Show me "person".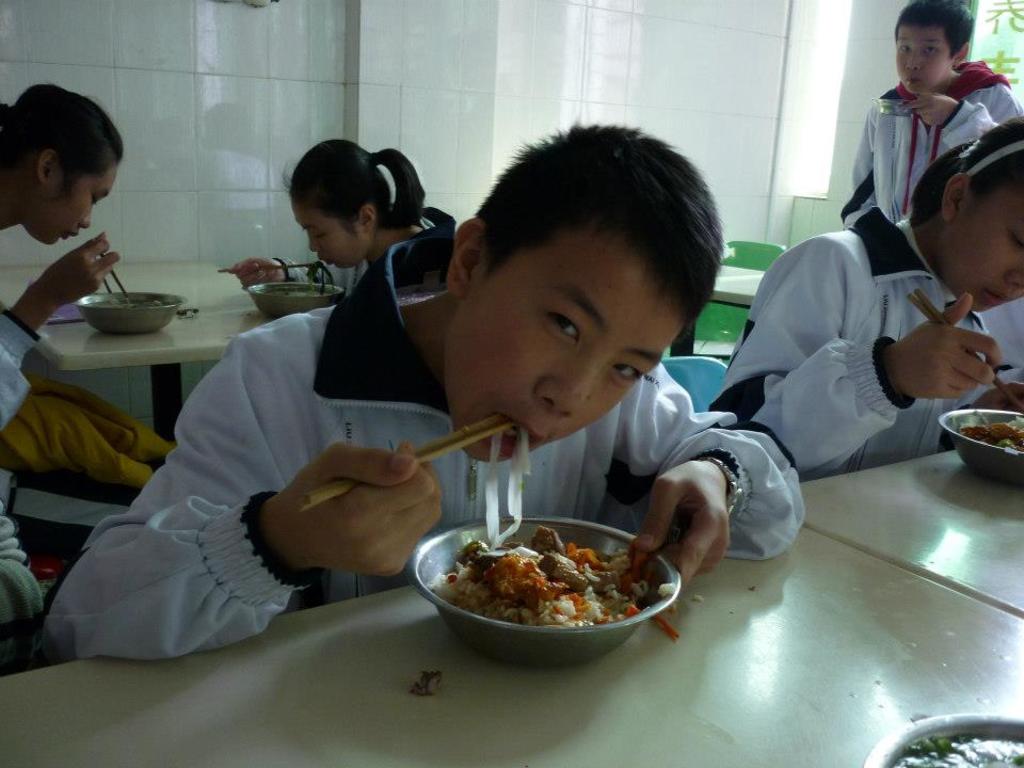
"person" is here: x1=0 y1=81 x2=124 y2=439.
